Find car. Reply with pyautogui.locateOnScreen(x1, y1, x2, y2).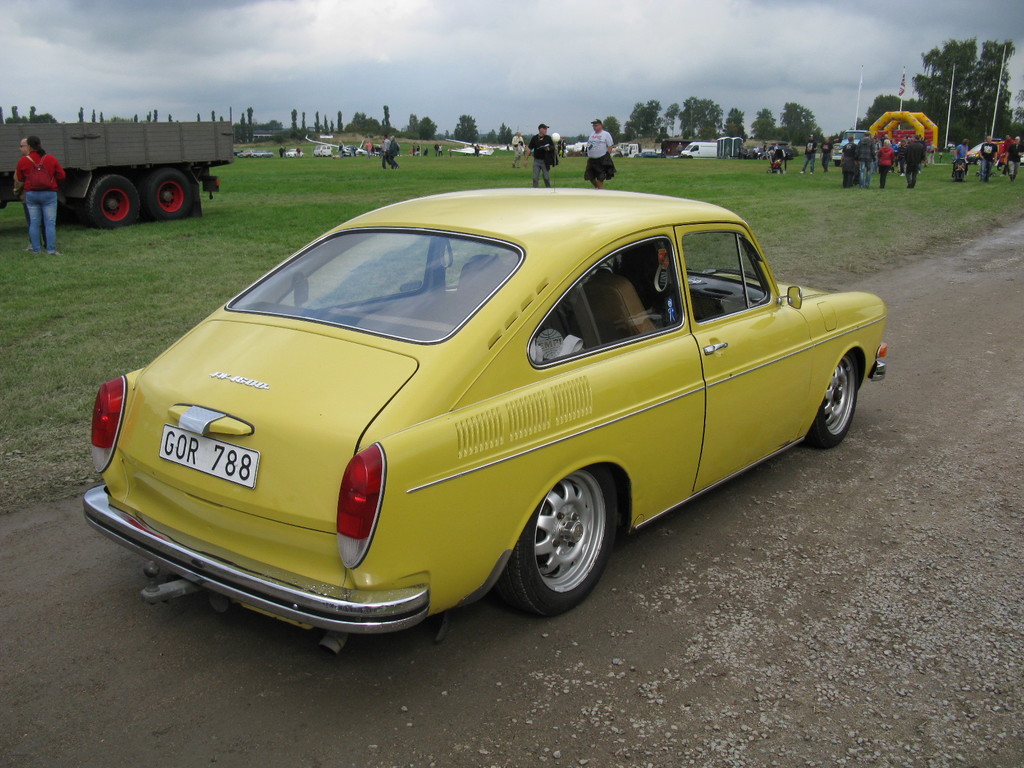
pyautogui.locateOnScreen(241, 150, 255, 158).
